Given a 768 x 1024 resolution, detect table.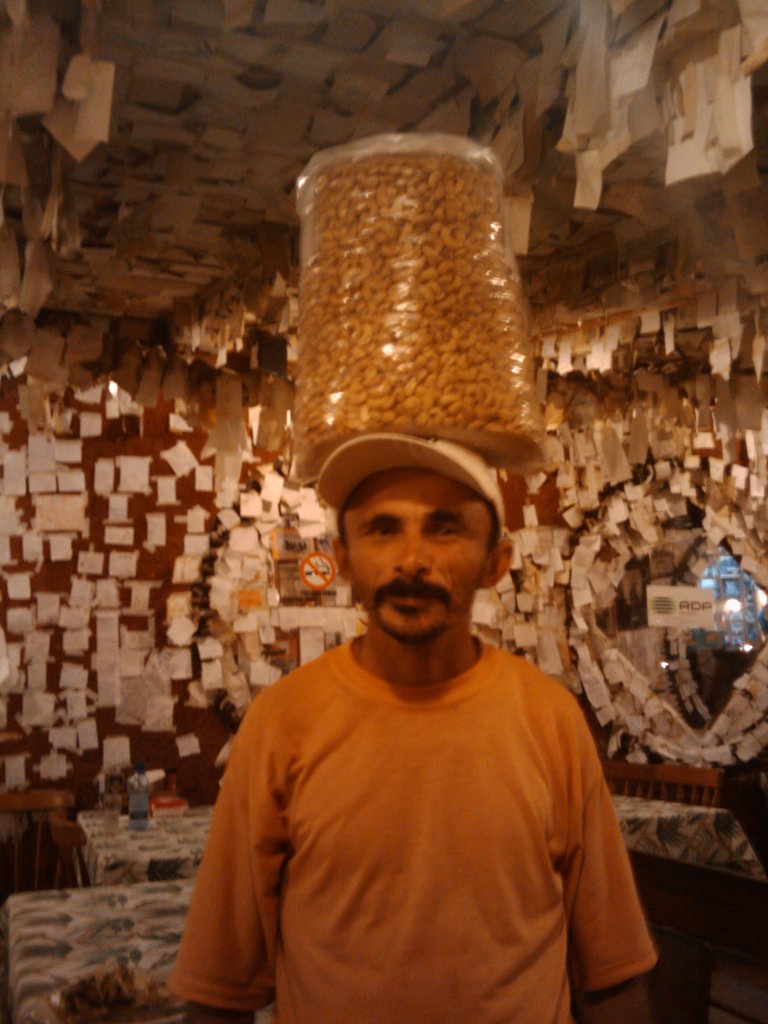
{"x1": 0, "y1": 868, "x2": 283, "y2": 1023}.
